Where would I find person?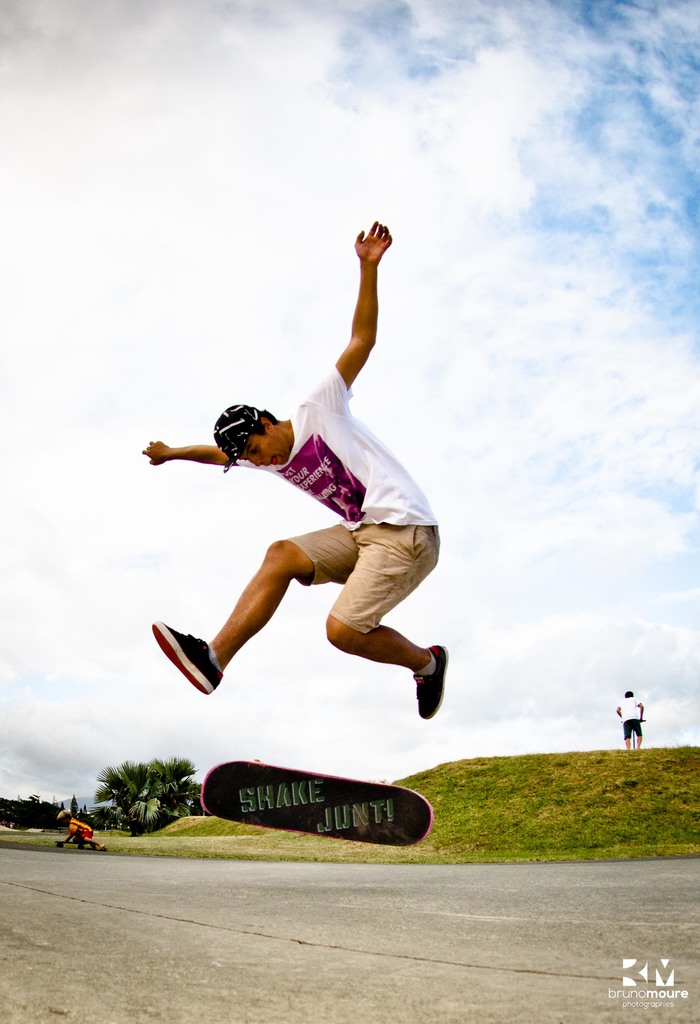
At x1=144, y1=223, x2=450, y2=716.
